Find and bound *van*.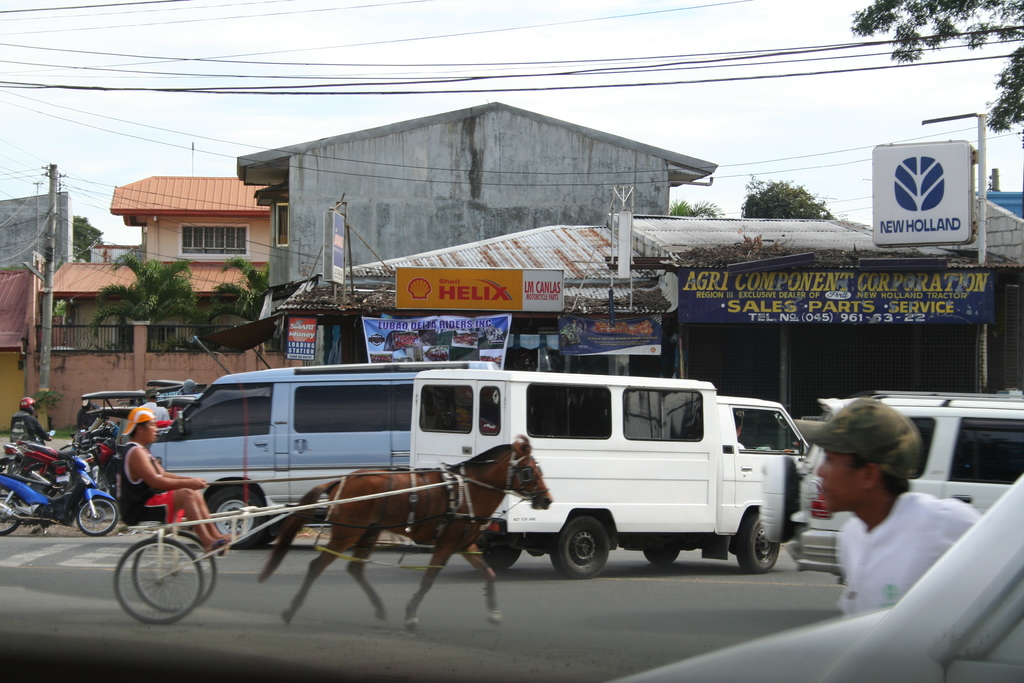
Bound: <region>757, 388, 1023, 584</region>.
